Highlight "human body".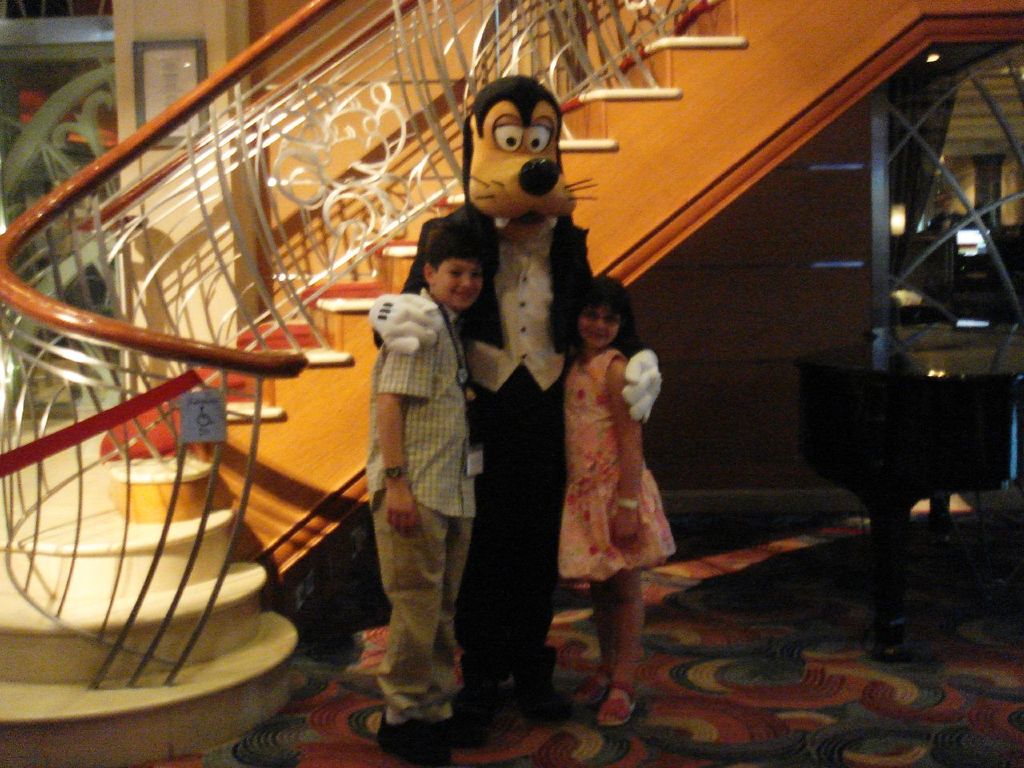
Highlighted region: Rect(370, 224, 474, 726).
